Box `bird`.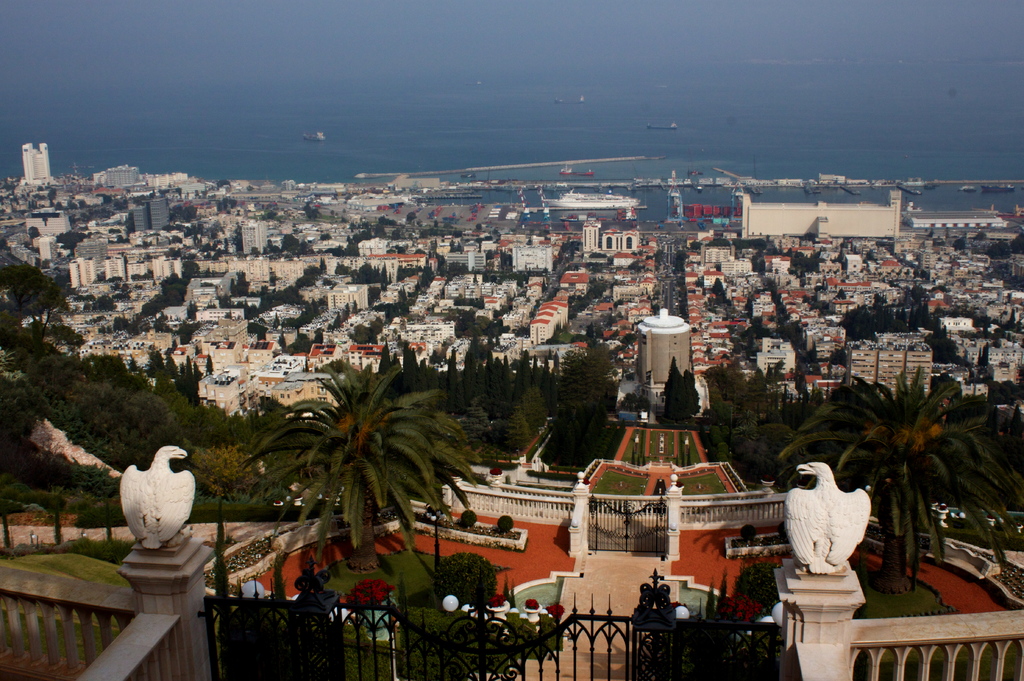
119/454/191/553.
